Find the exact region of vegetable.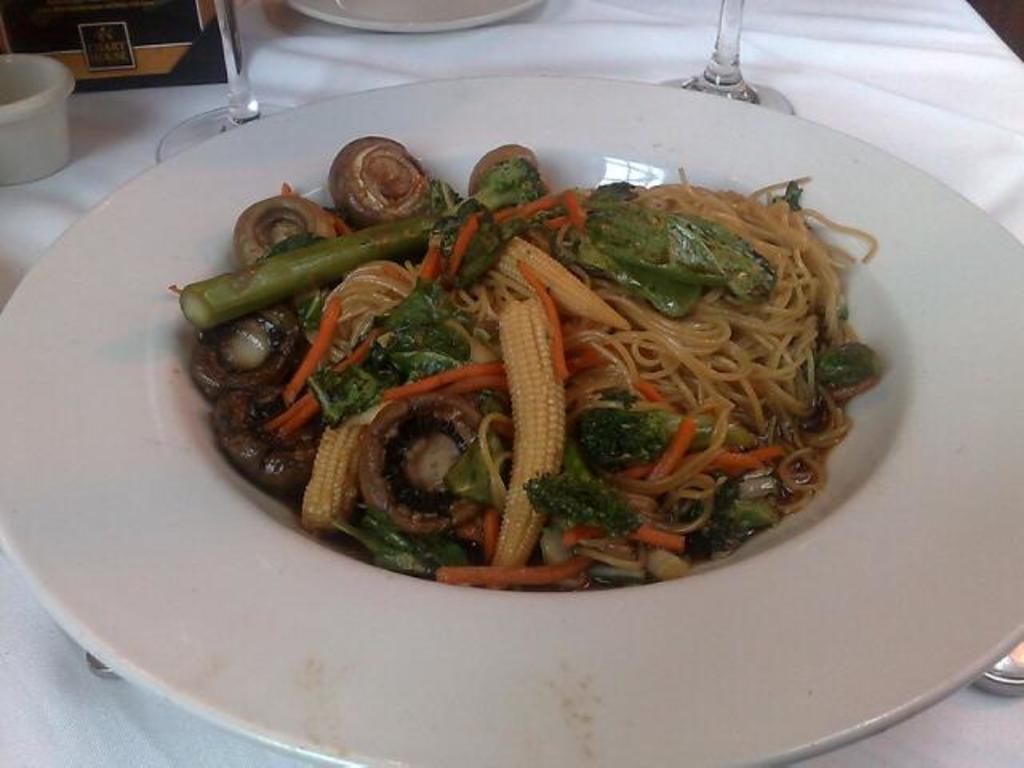
Exact region: Rect(288, 296, 350, 400).
